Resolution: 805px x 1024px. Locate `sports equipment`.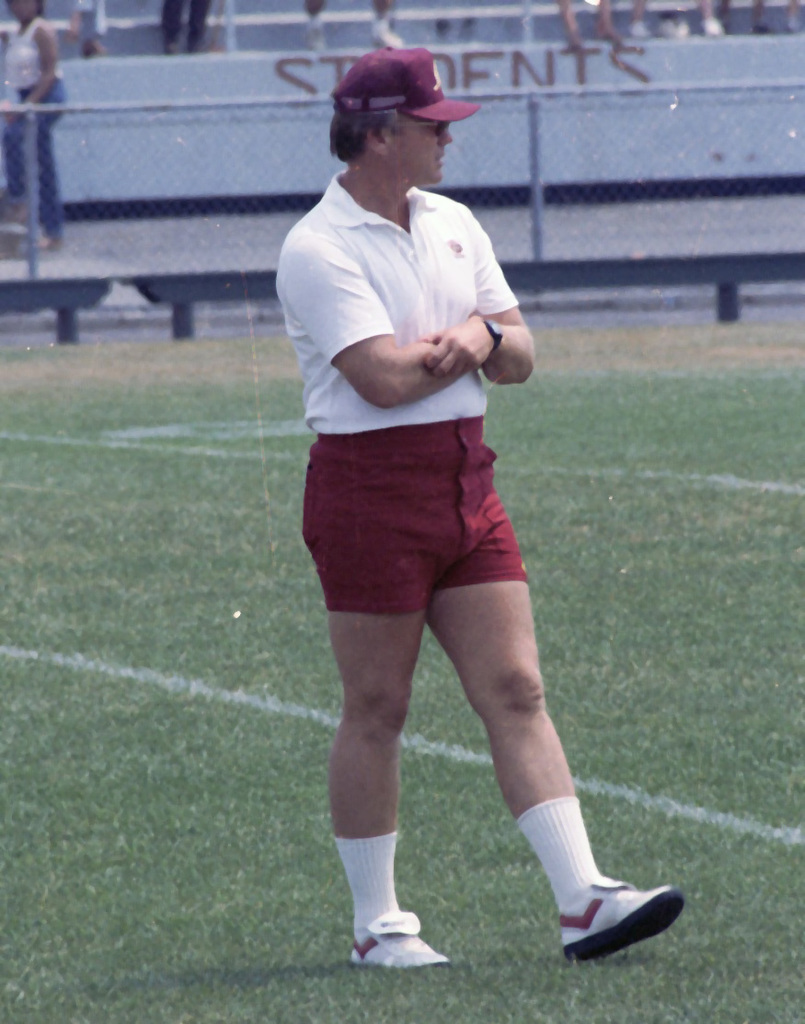
bbox=(349, 907, 446, 971).
